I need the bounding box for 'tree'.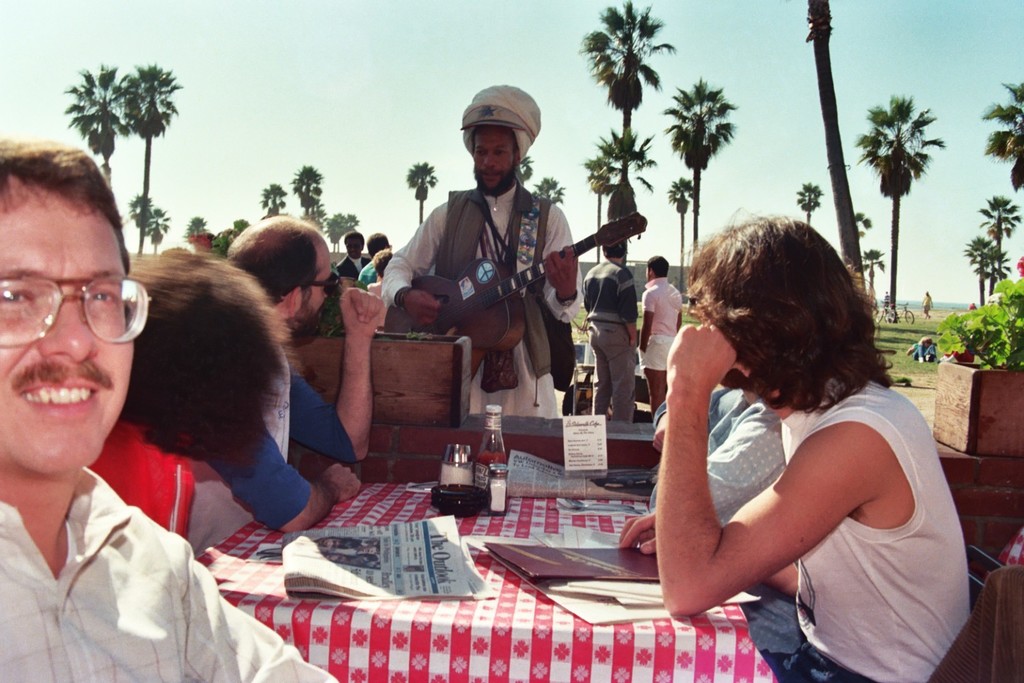
Here it is: <bbox>532, 174, 571, 208</bbox>.
